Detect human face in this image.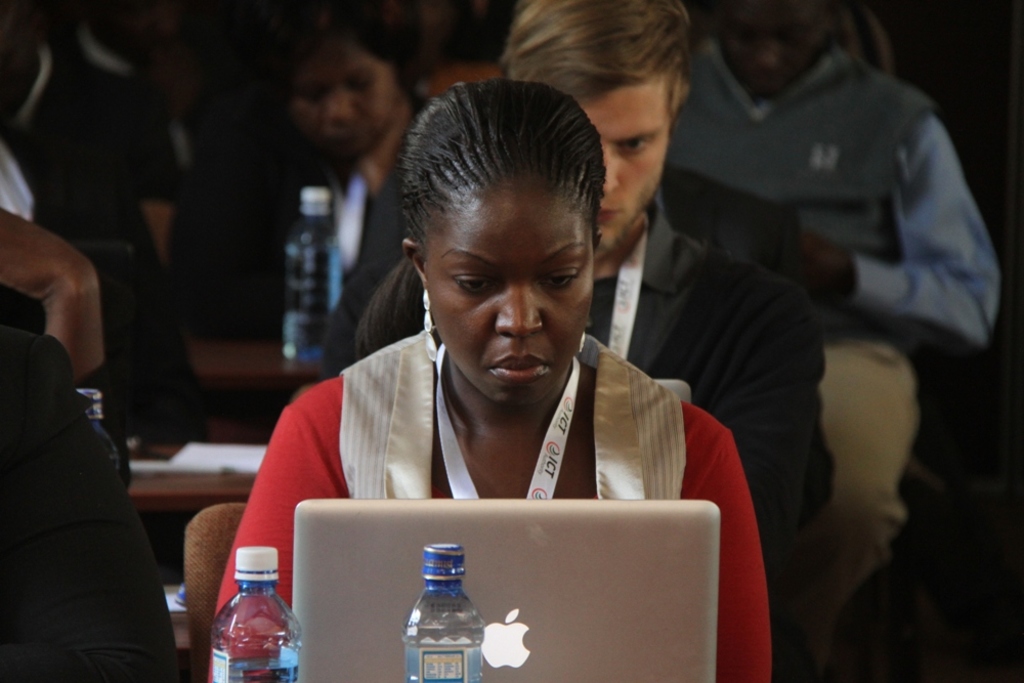
Detection: x1=426, y1=175, x2=596, y2=403.
